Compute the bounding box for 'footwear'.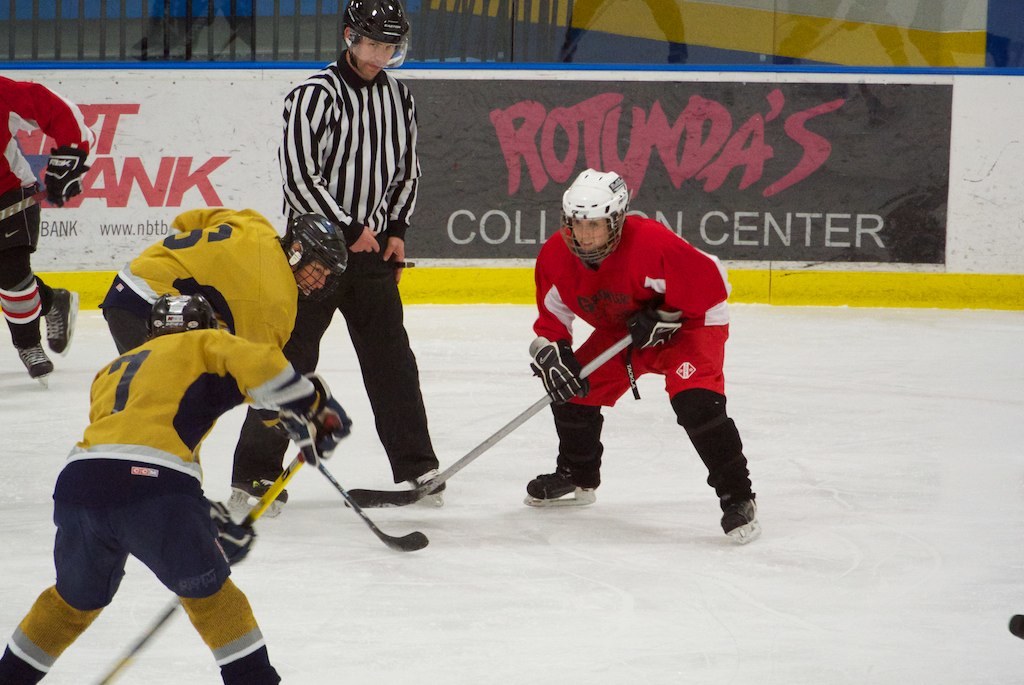
<region>700, 448, 764, 542</region>.
